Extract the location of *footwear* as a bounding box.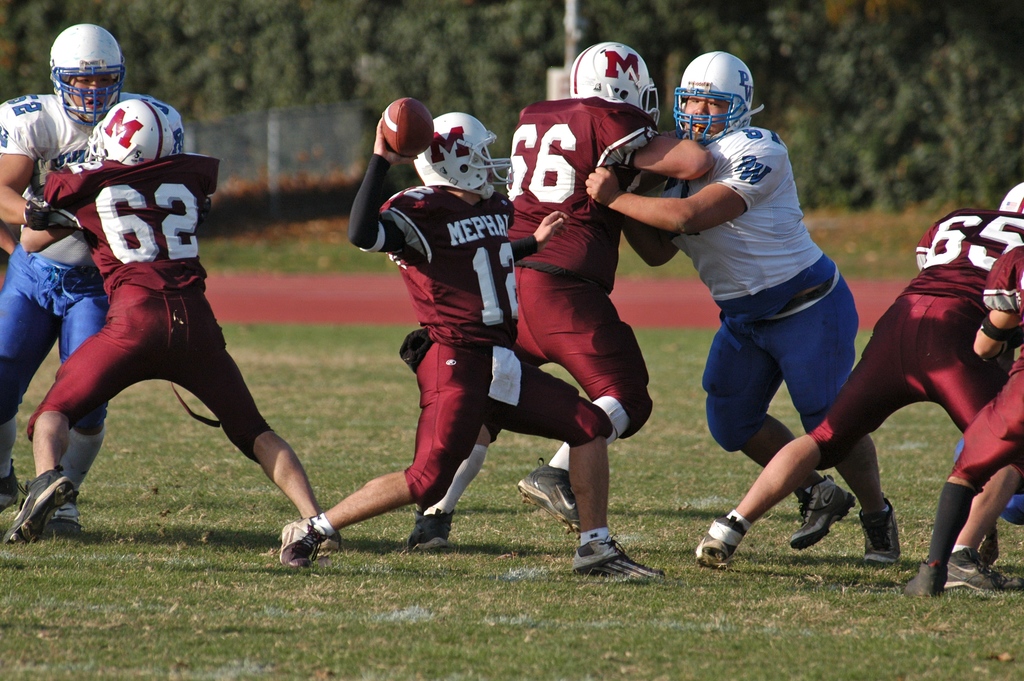
42,492,83,530.
